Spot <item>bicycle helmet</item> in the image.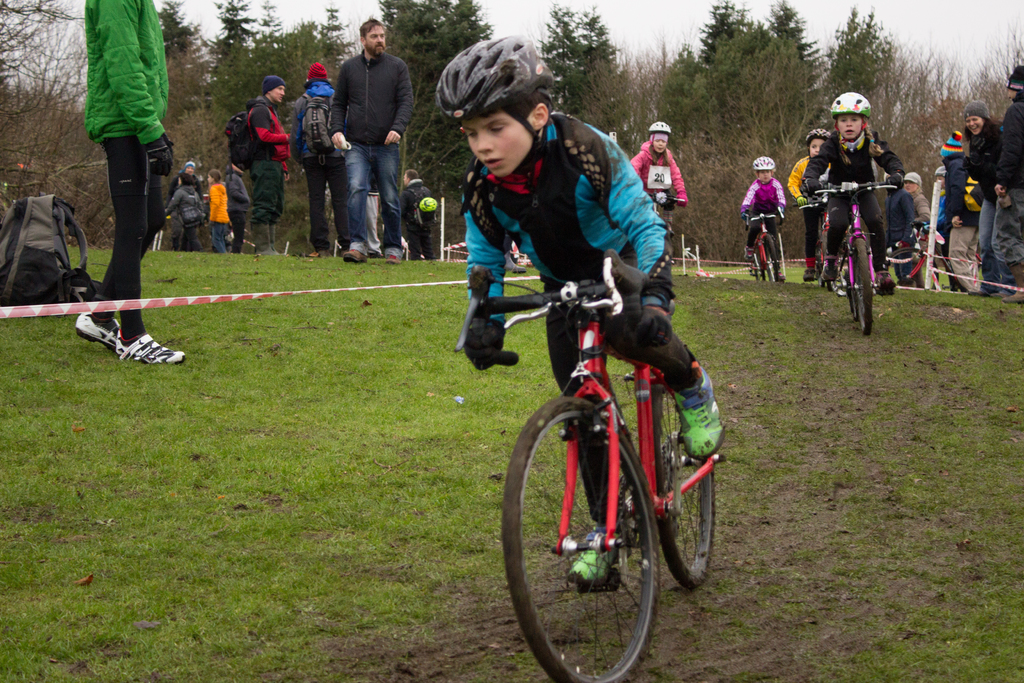
<item>bicycle helmet</item> found at <bbox>751, 156, 775, 170</bbox>.
